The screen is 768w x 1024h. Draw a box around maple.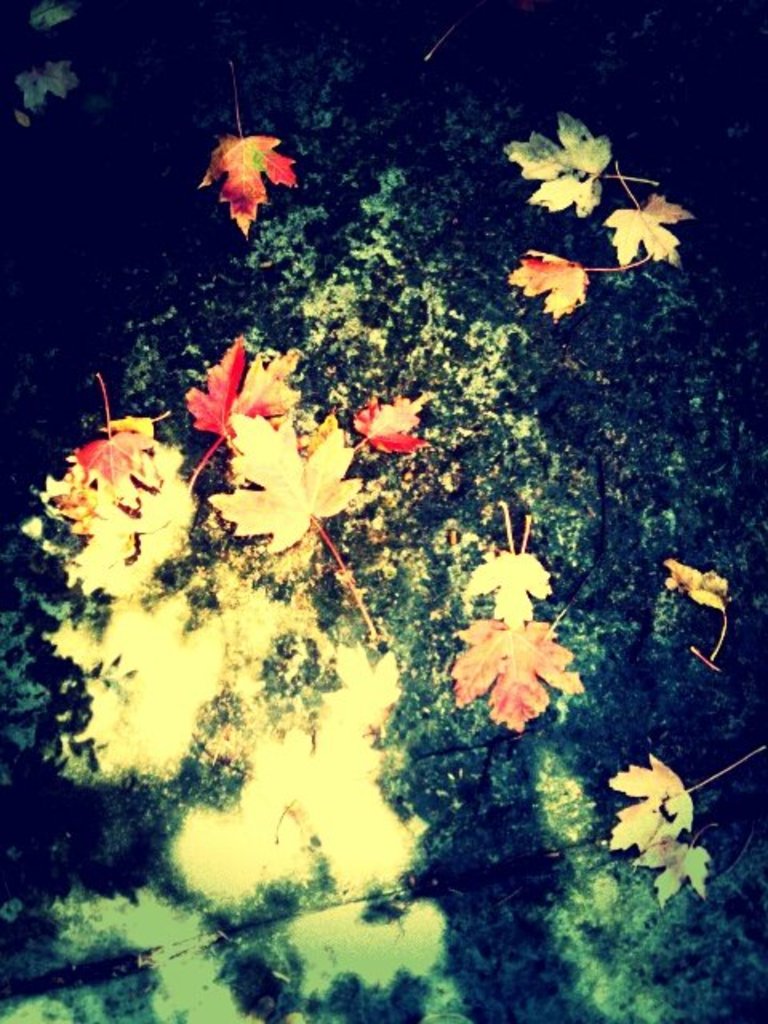
[x1=446, y1=517, x2=586, y2=736].
